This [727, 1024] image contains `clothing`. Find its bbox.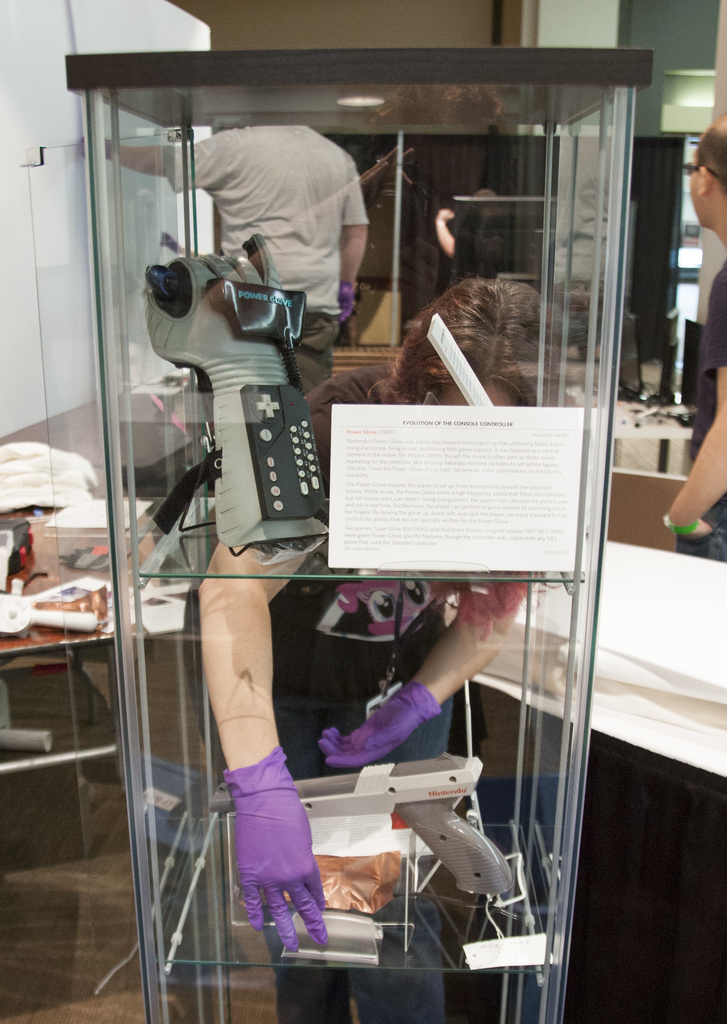
bbox(187, 109, 398, 330).
